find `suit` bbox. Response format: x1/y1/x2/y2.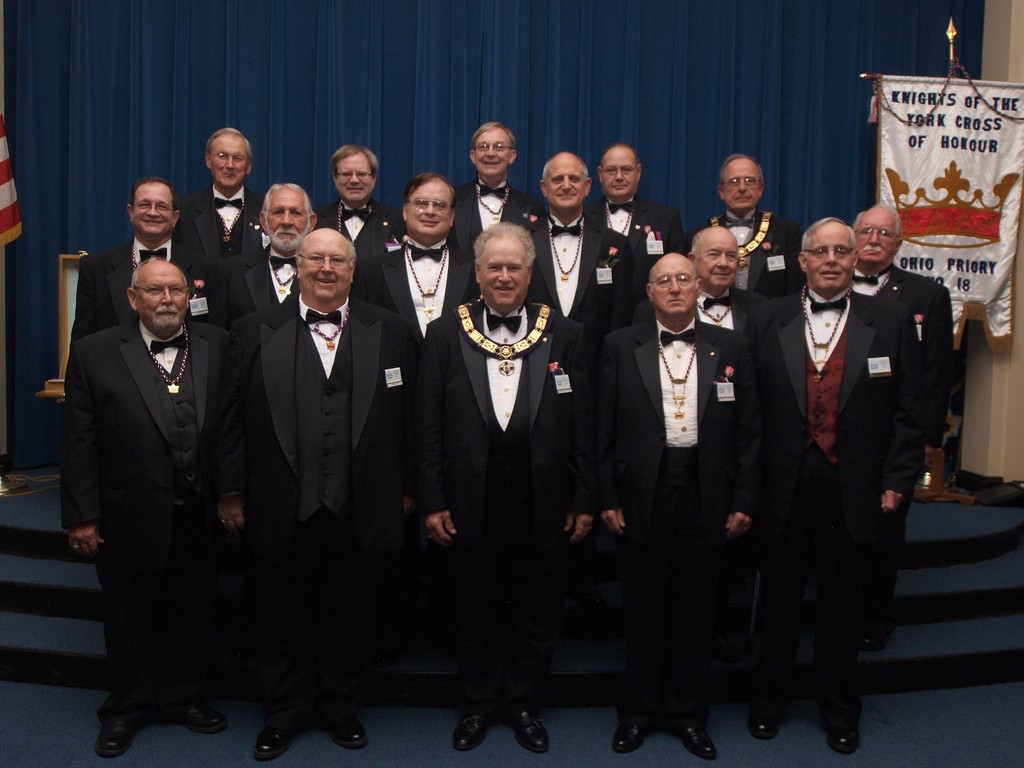
697/204/803/294.
